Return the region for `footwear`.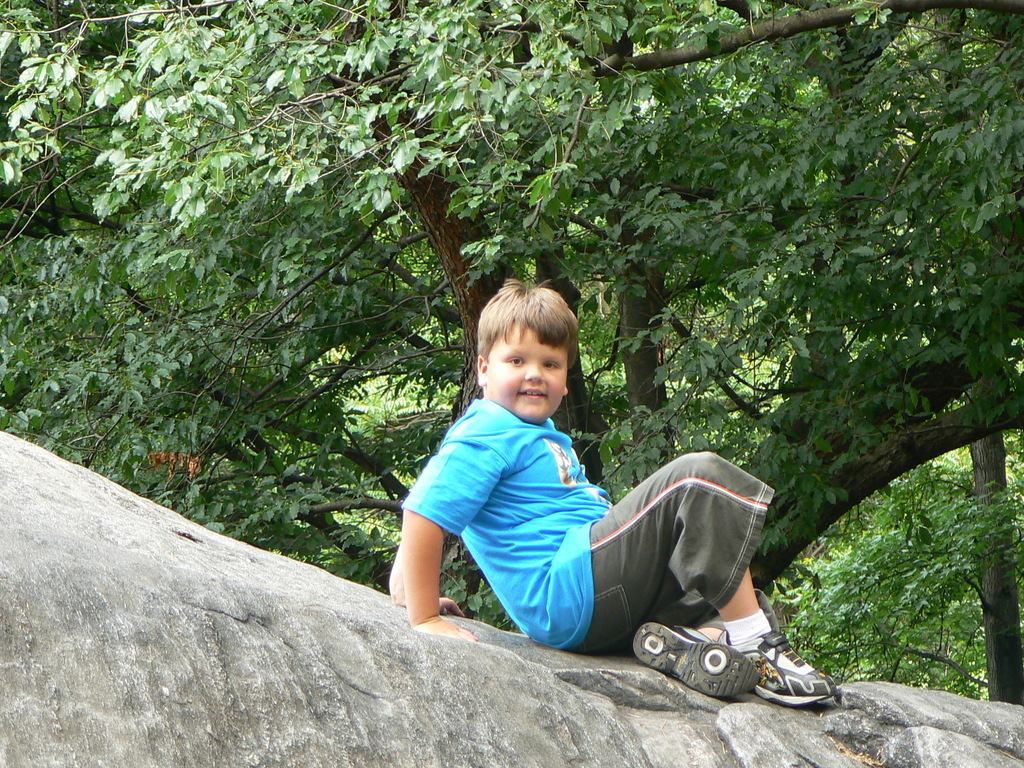
pyautogui.locateOnScreen(630, 623, 756, 697).
